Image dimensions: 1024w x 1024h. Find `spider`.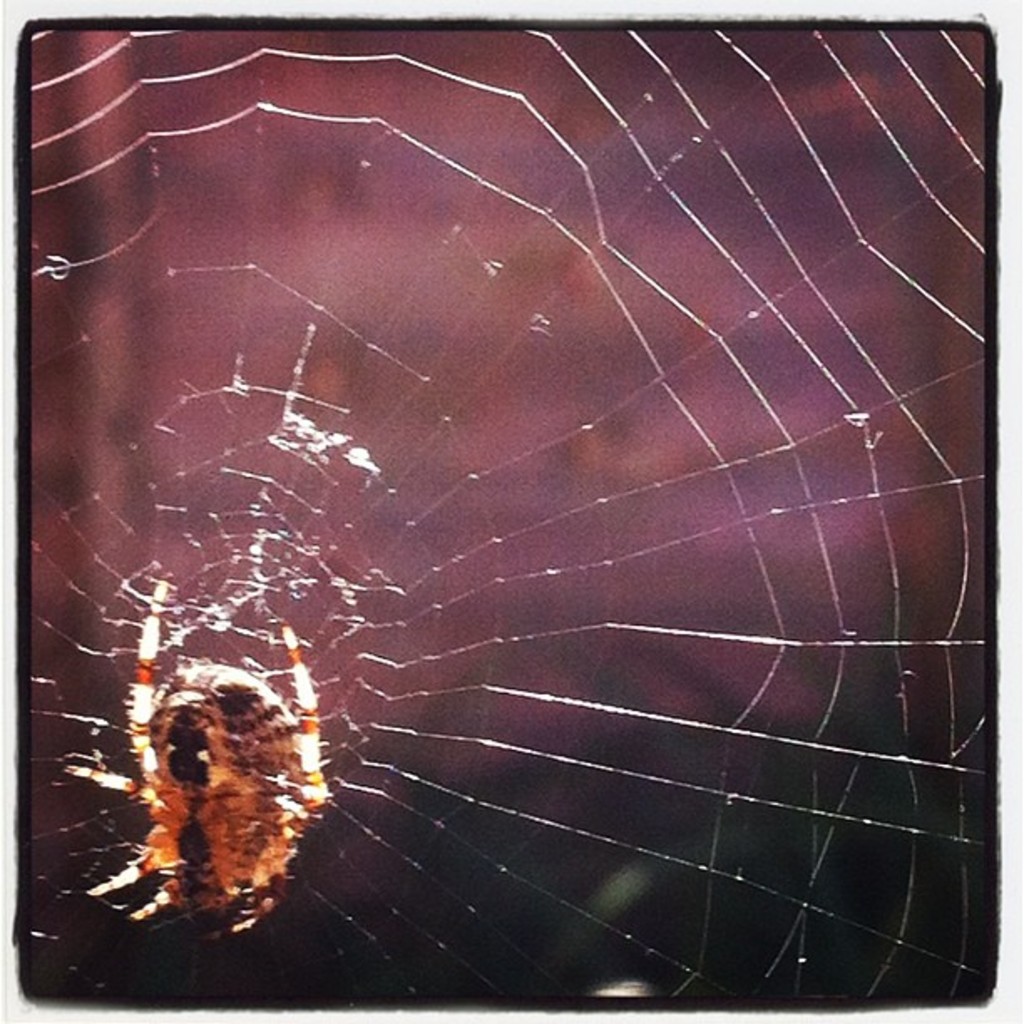
62/582/333/952.
